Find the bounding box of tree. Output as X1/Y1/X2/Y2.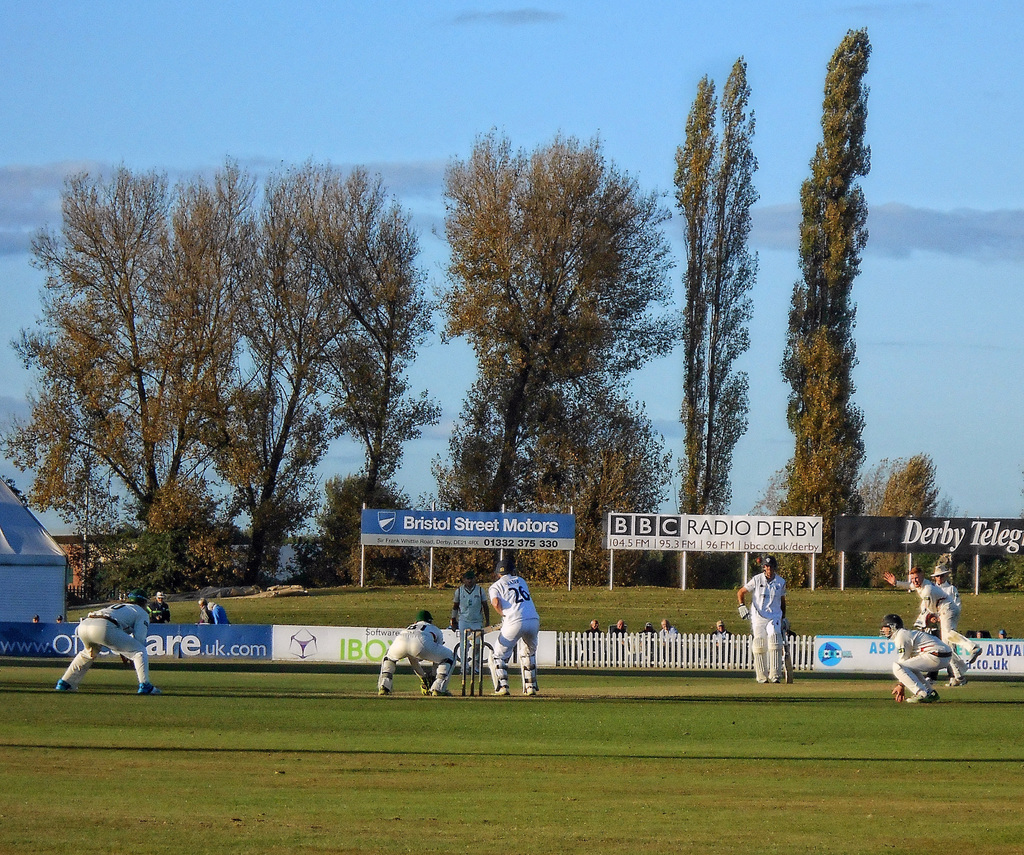
671/50/758/605.
